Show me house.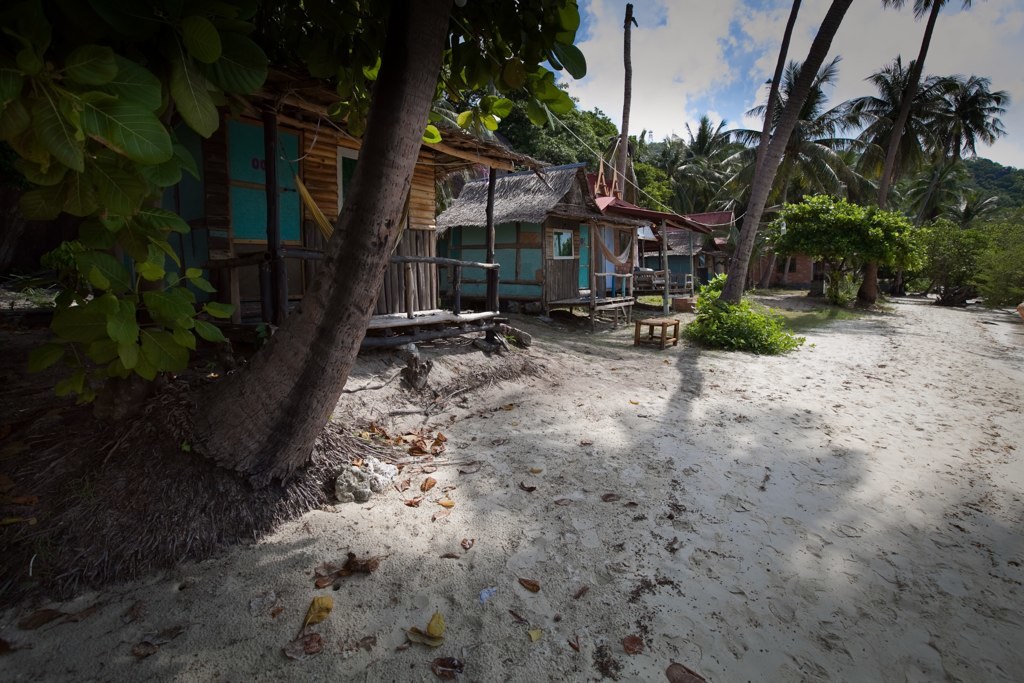
house is here: (749,252,812,288).
